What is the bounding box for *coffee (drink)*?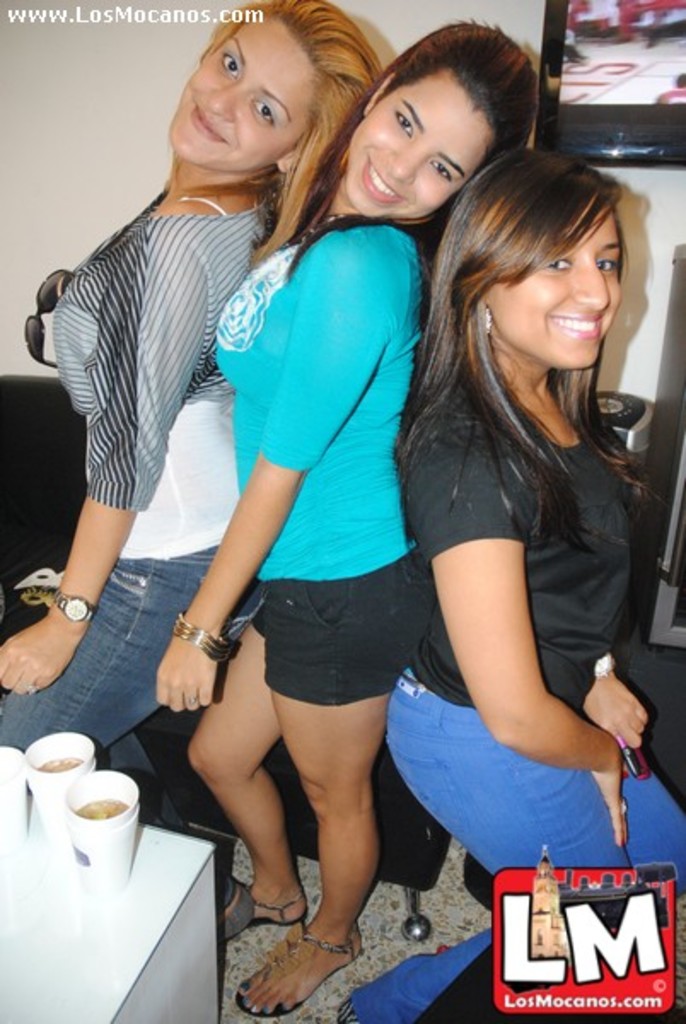
select_region(61, 785, 135, 840).
